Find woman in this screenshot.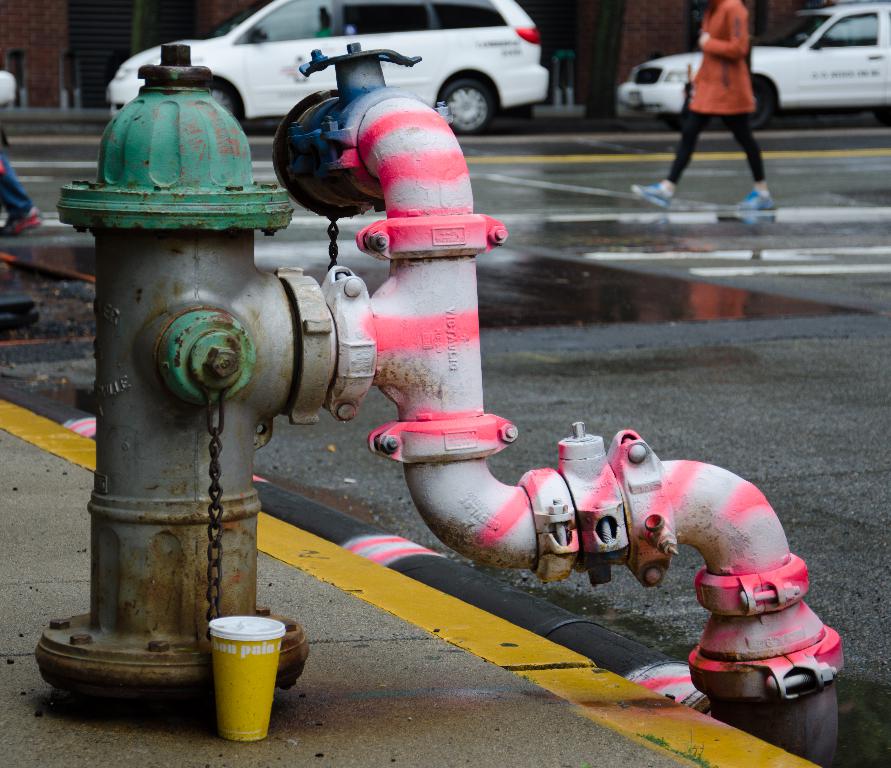
The bounding box for woman is Rect(655, 4, 795, 193).
